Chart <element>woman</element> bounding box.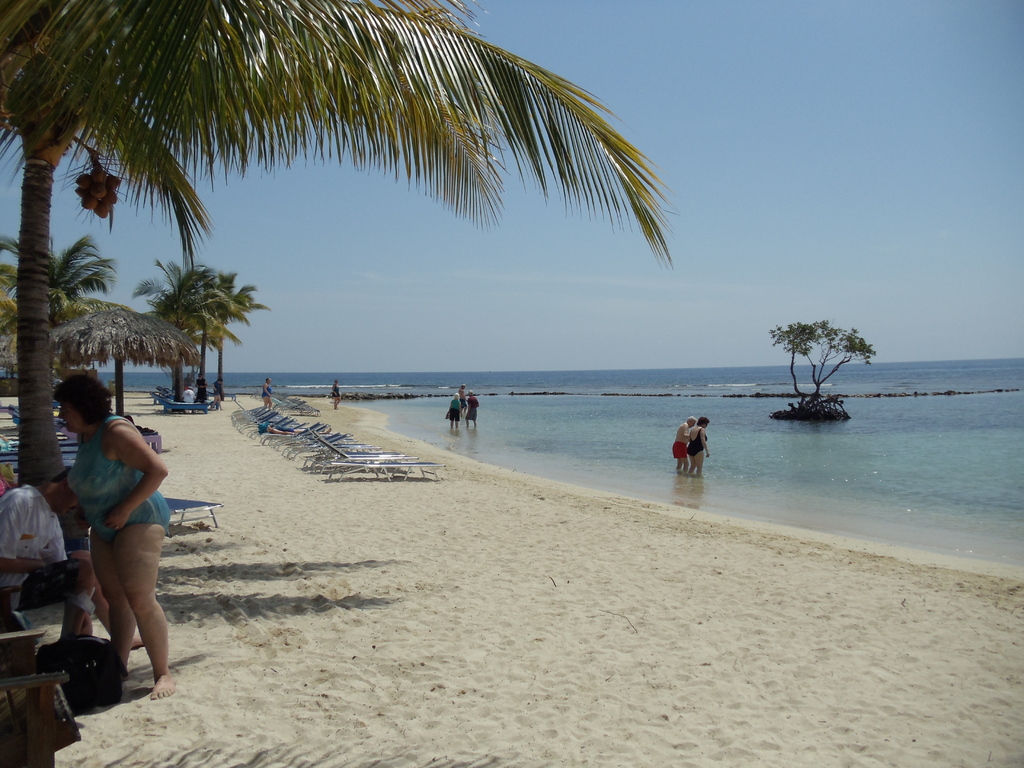
Charted: detection(38, 364, 182, 721).
